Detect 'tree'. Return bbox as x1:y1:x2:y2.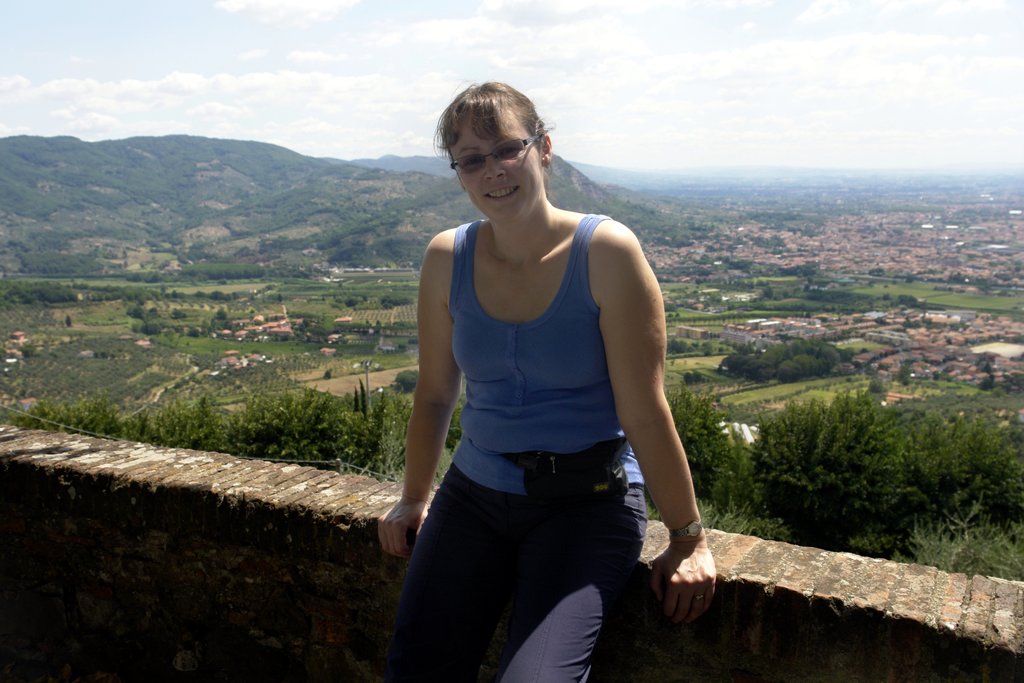
321:366:335:383.
